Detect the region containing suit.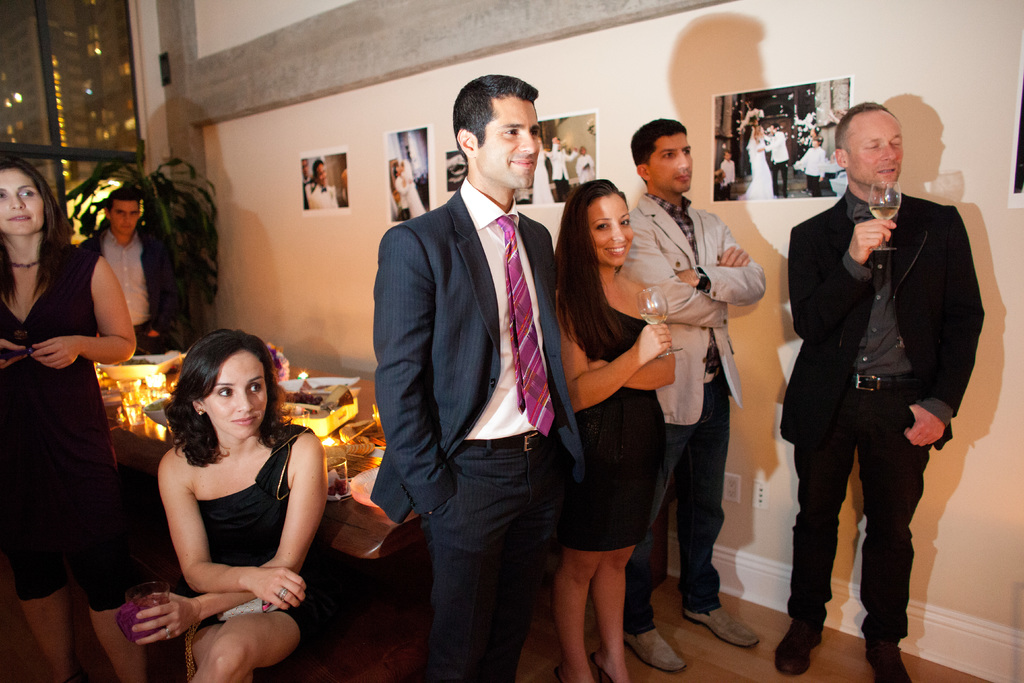
x1=616, y1=190, x2=766, y2=630.
